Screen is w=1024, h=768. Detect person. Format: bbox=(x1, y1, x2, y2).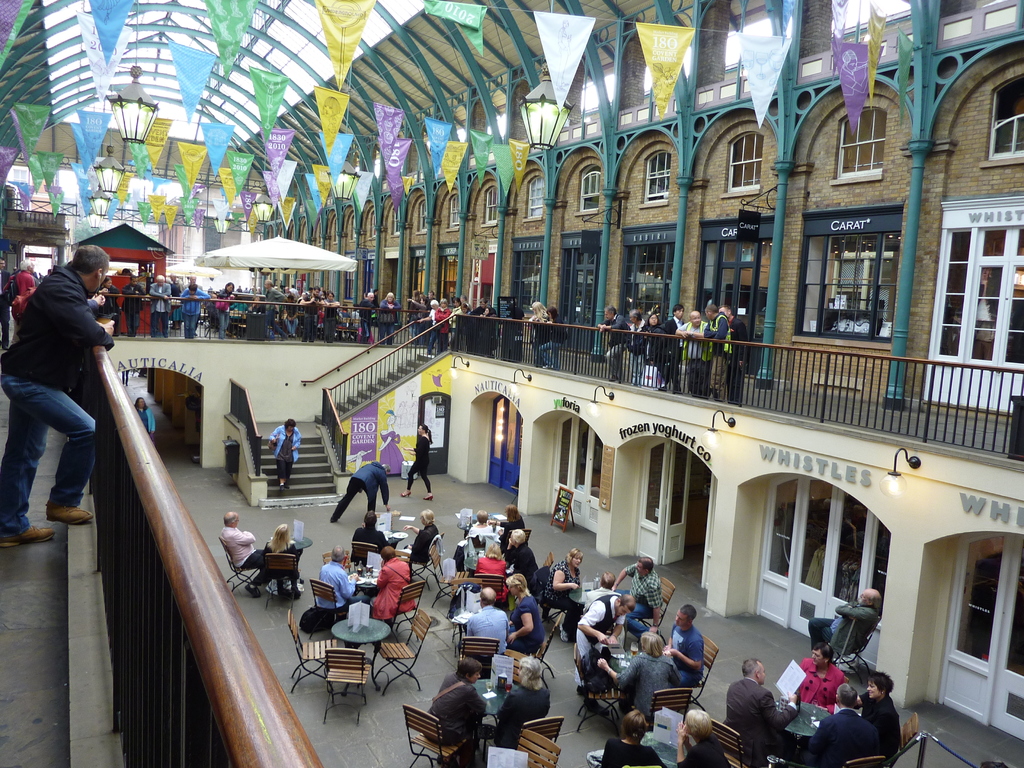
bbox=(214, 283, 237, 342).
